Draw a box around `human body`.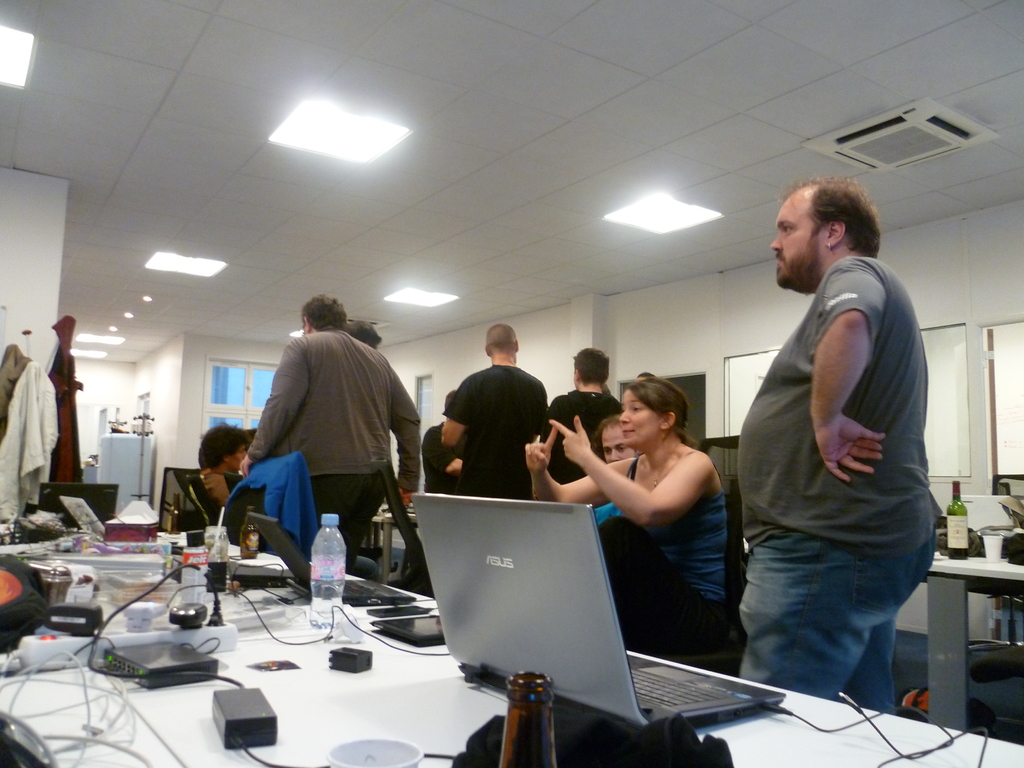
(721,175,936,712).
